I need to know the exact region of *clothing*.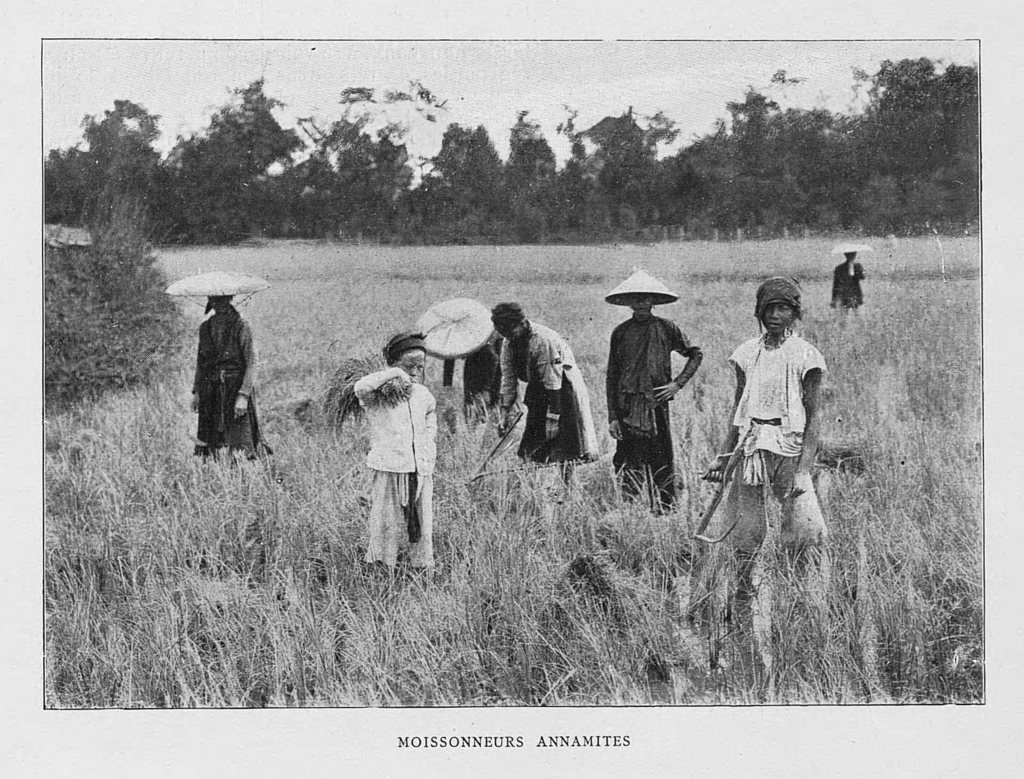
Region: <box>728,329,827,553</box>.
